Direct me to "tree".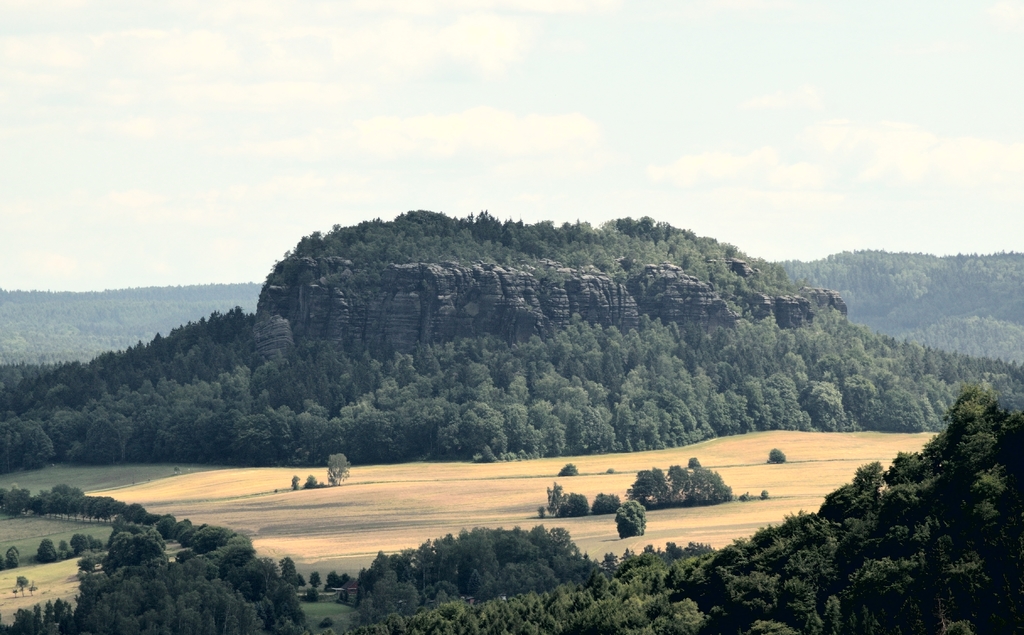
Direction: 595/491/620/516.
